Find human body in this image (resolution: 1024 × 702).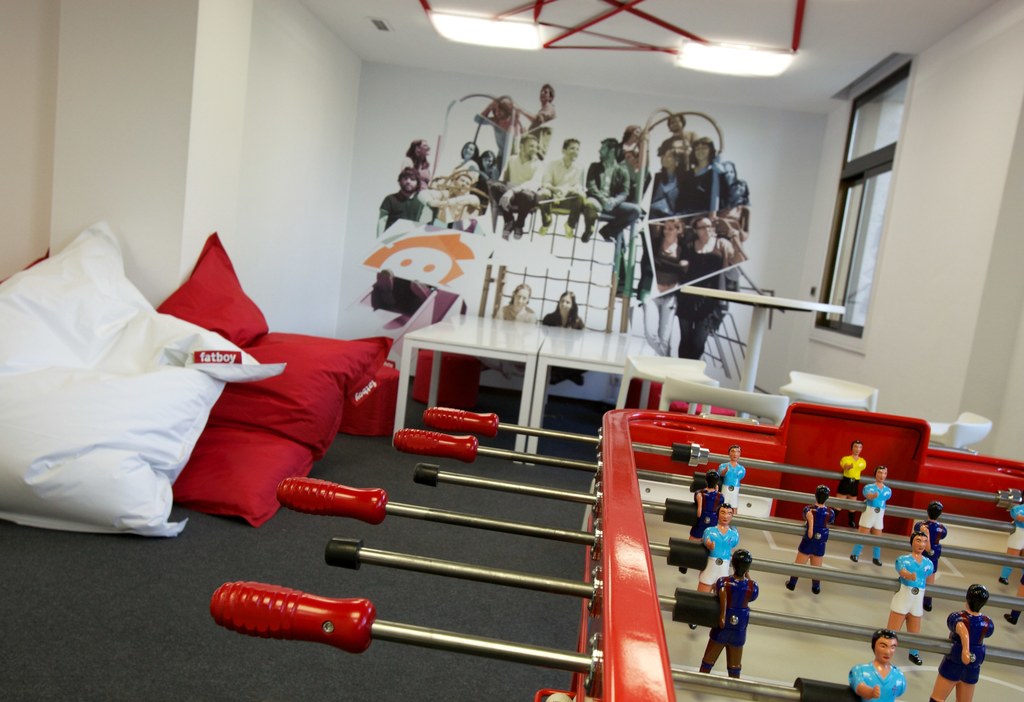
[504,138,550,232].
